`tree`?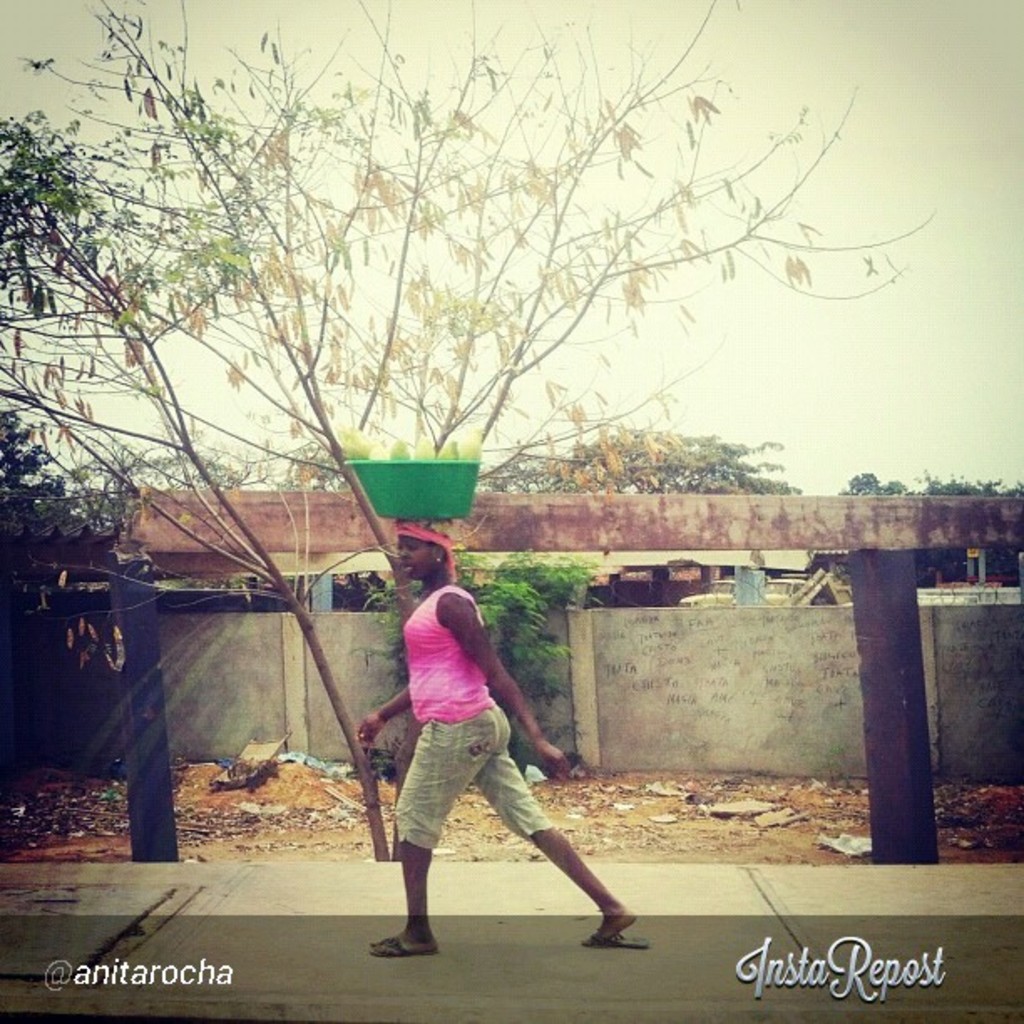
bbox(820, 467, 1022, 497)
